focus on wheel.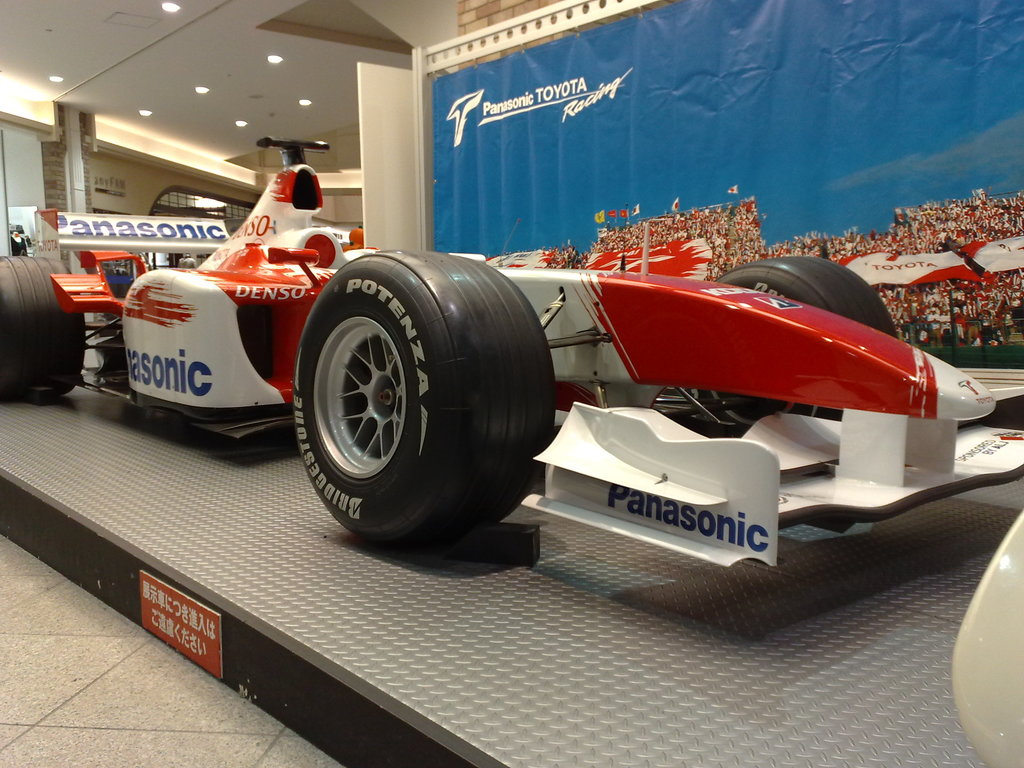
Focused at (x1=687, y1=257, x2=897, y2=433).
